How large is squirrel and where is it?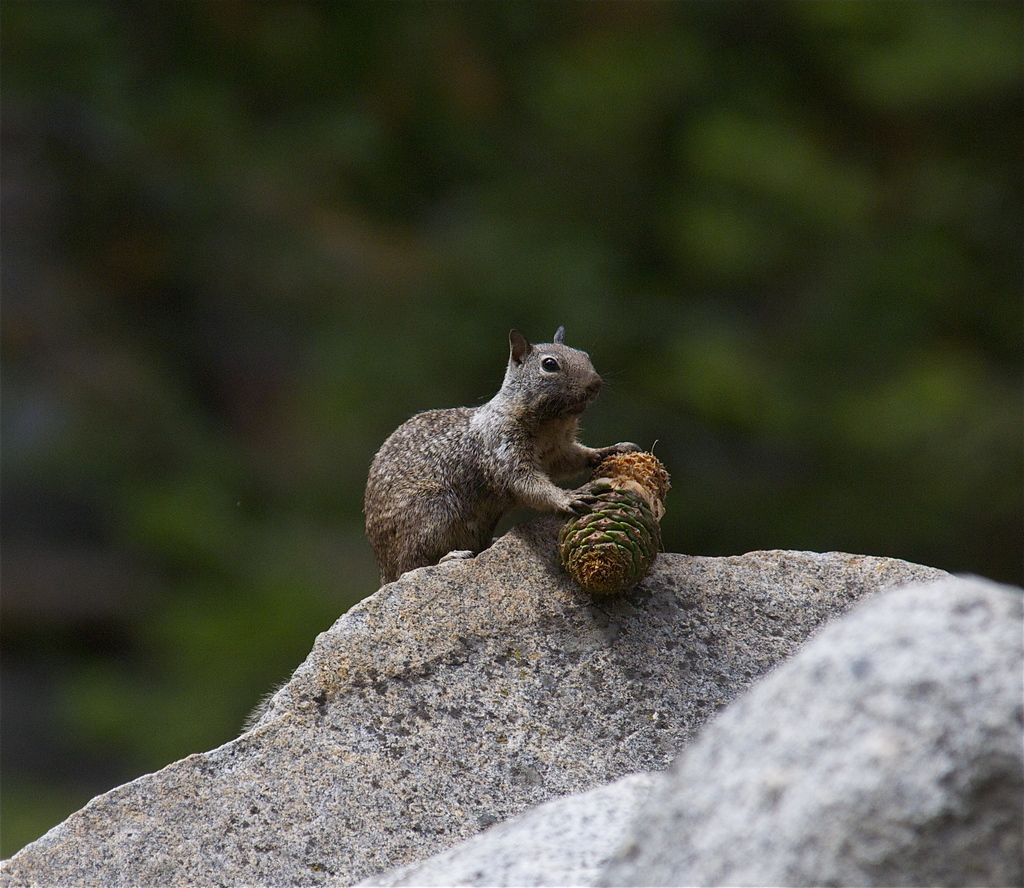
Bounding box: 364 328 647 588.
